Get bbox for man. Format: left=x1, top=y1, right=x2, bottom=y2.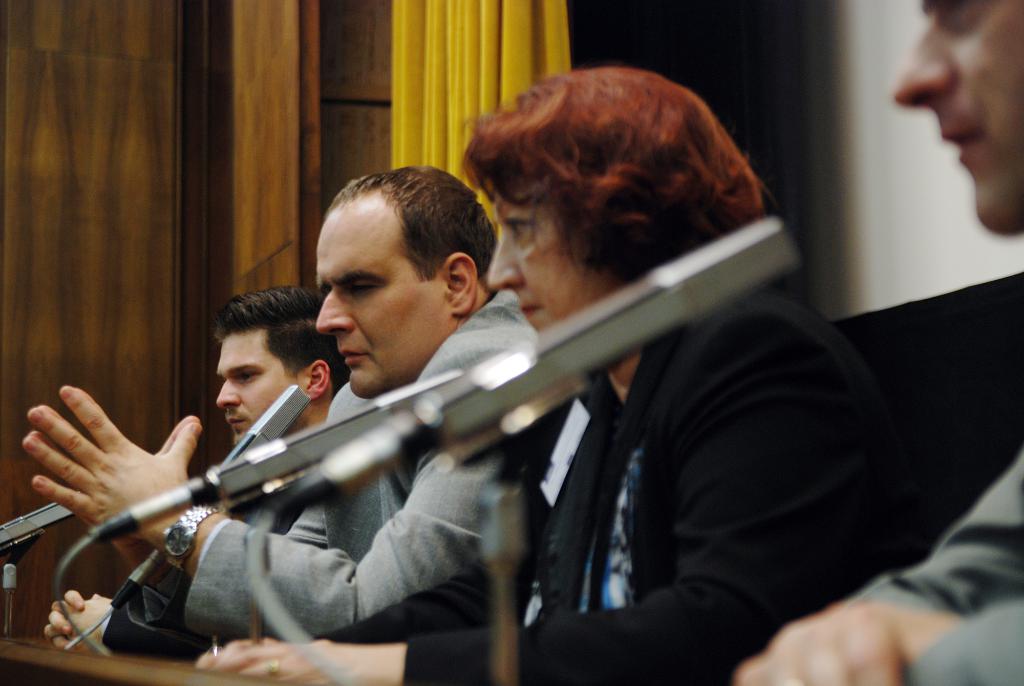
left=29, top=159, right=540, bottom=644.
